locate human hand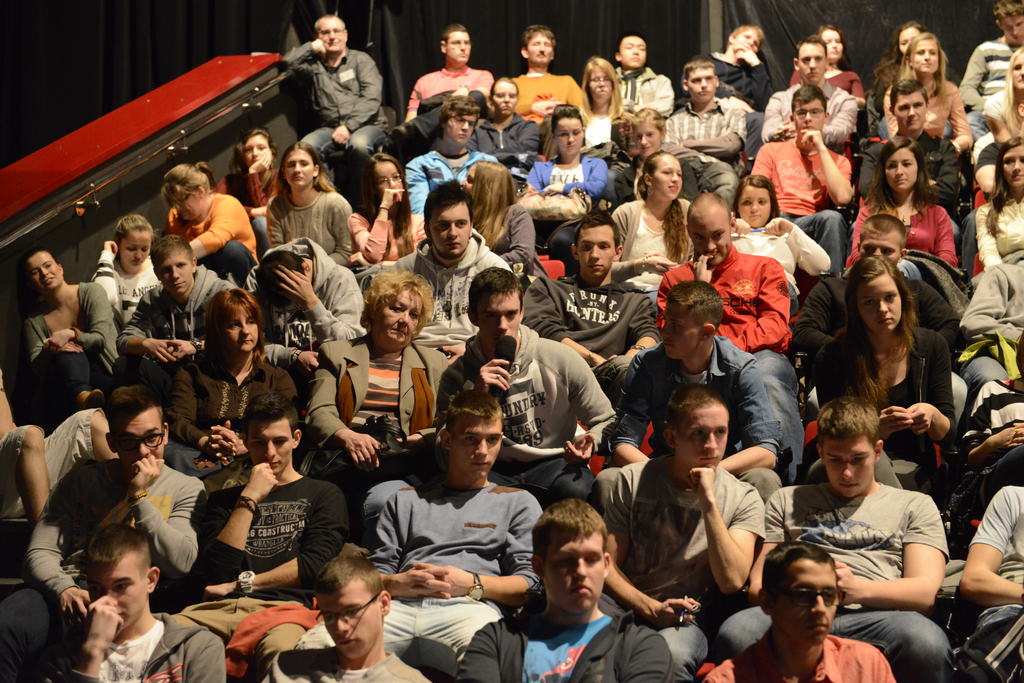
bbox=[641, 252, 674, 266]
